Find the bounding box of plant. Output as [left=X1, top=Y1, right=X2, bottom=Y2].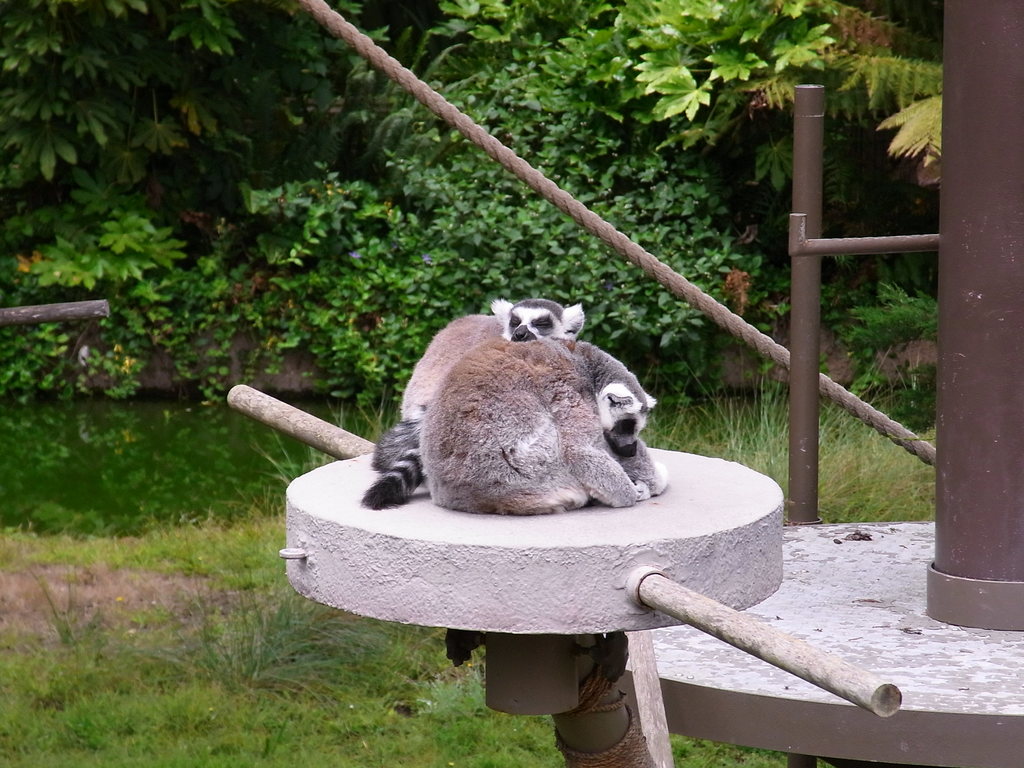
[left=192, top=588, right=303, bottom=714].
